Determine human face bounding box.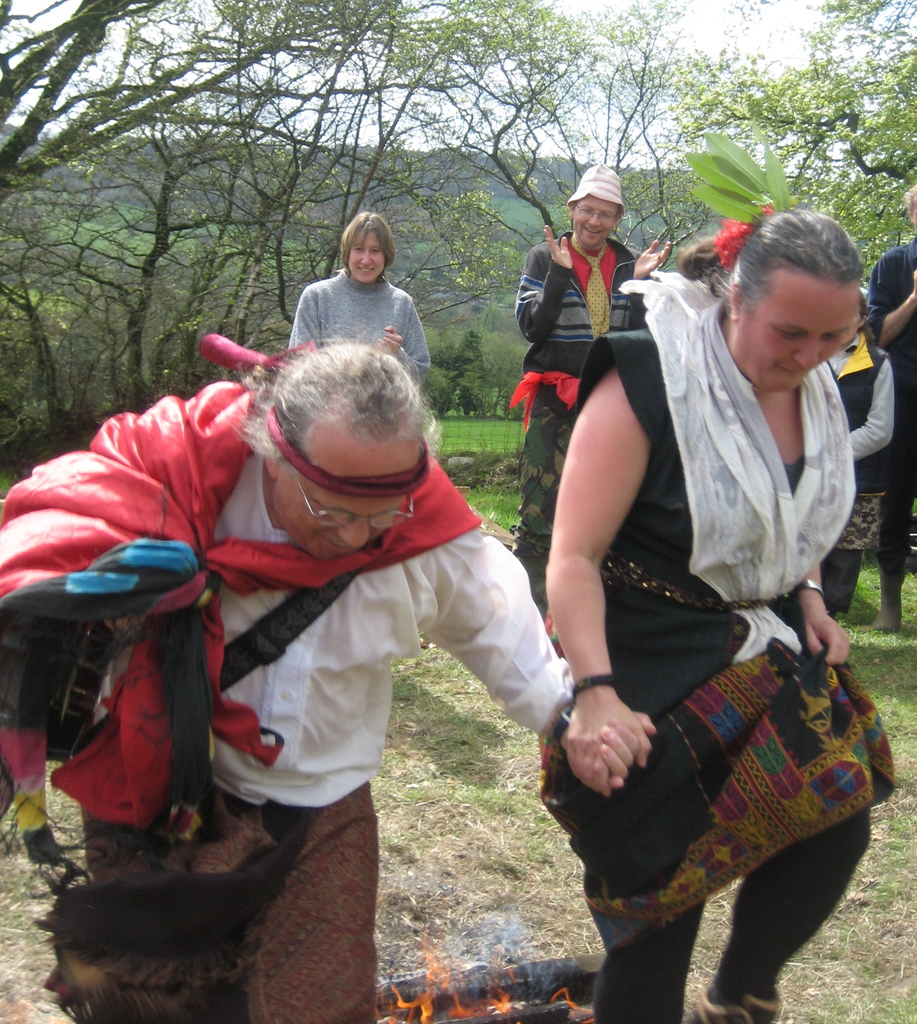
Determined: (347,220,389,281).
